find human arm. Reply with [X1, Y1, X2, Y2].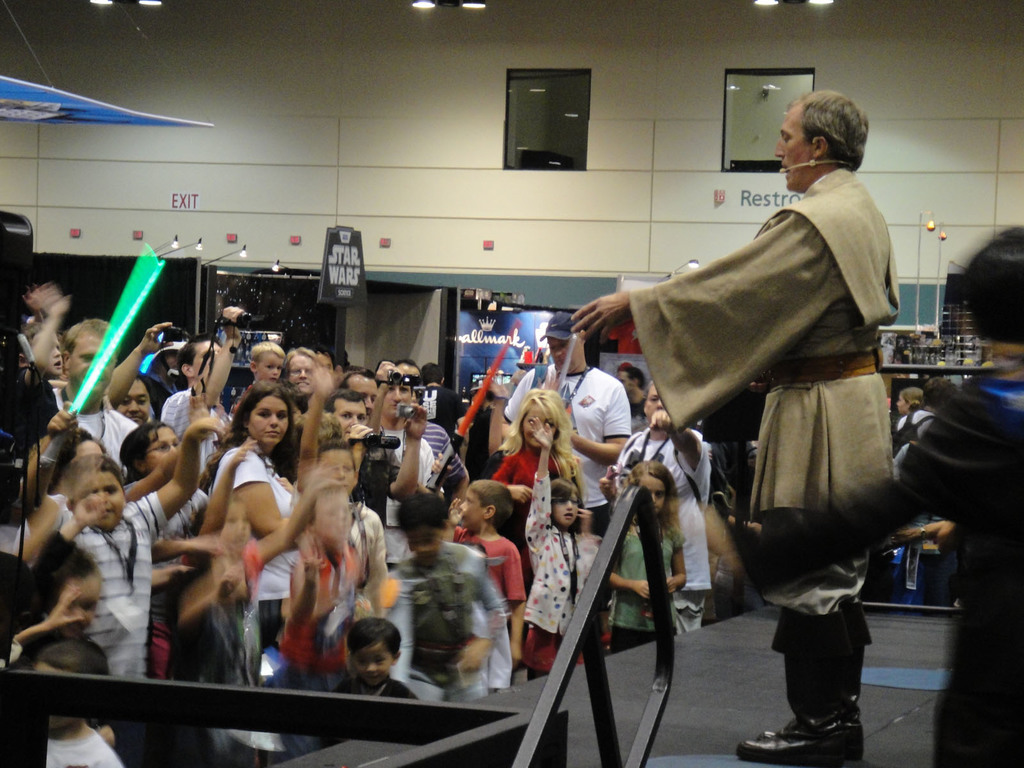
[367, 356, 393, 429].
